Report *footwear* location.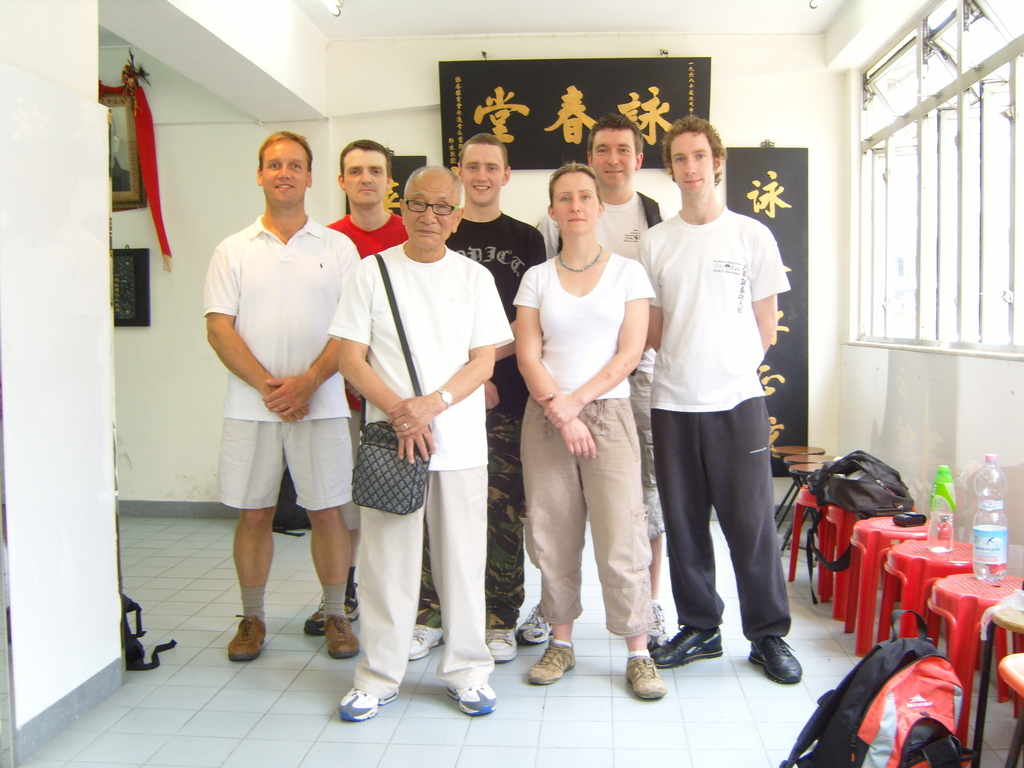
Report: BBox(295, 597, 362, 638).
